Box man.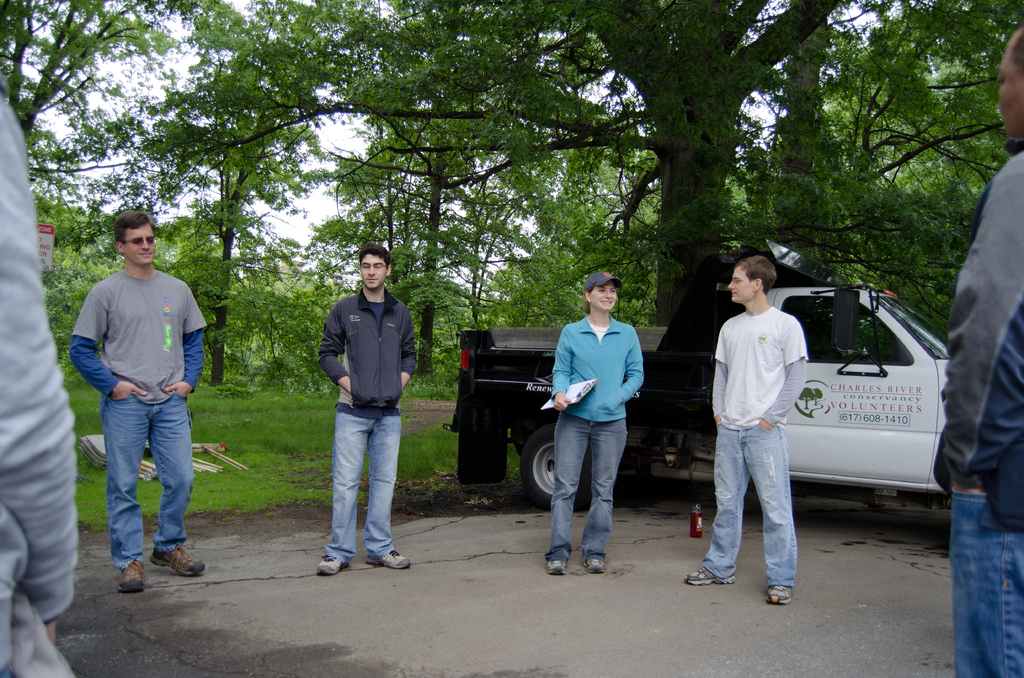
pyautogui.locateOnScreen(72, 216, 209, 590).
